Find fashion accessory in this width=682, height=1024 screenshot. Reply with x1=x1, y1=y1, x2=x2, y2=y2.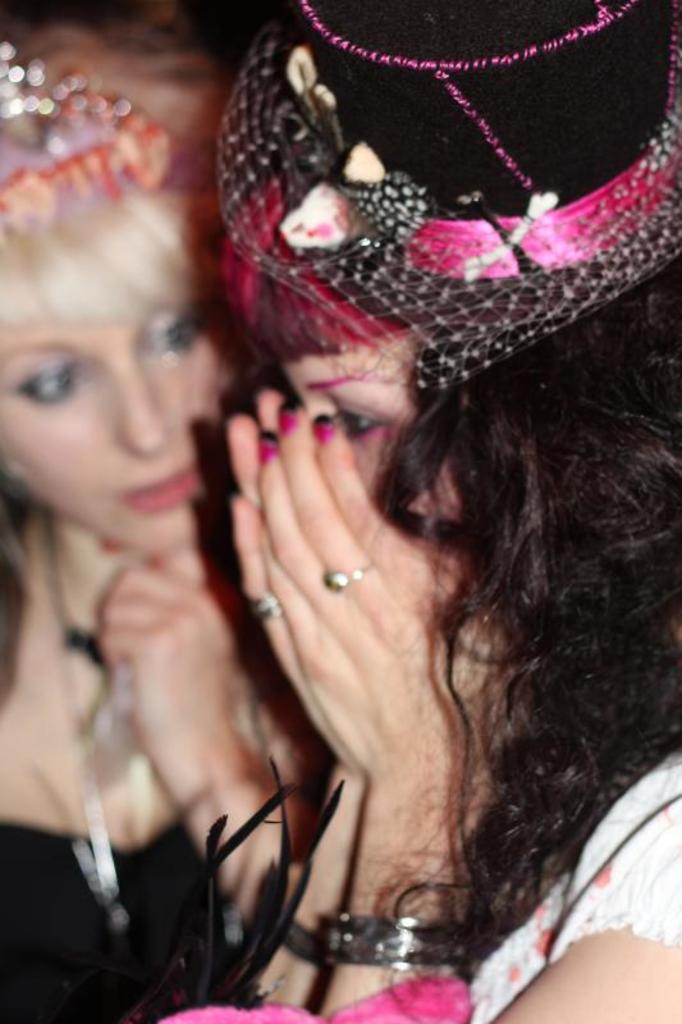
x1=258, y1=433, x2=280, y2=466.
